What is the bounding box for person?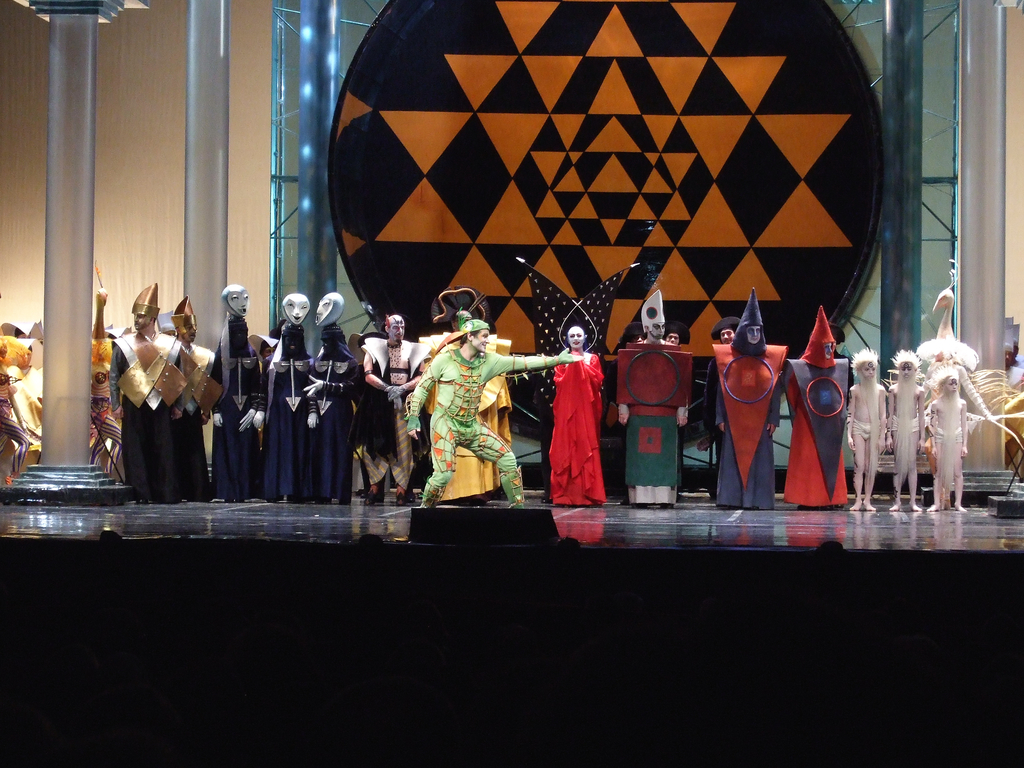
box(849, 352, 889, 513).
